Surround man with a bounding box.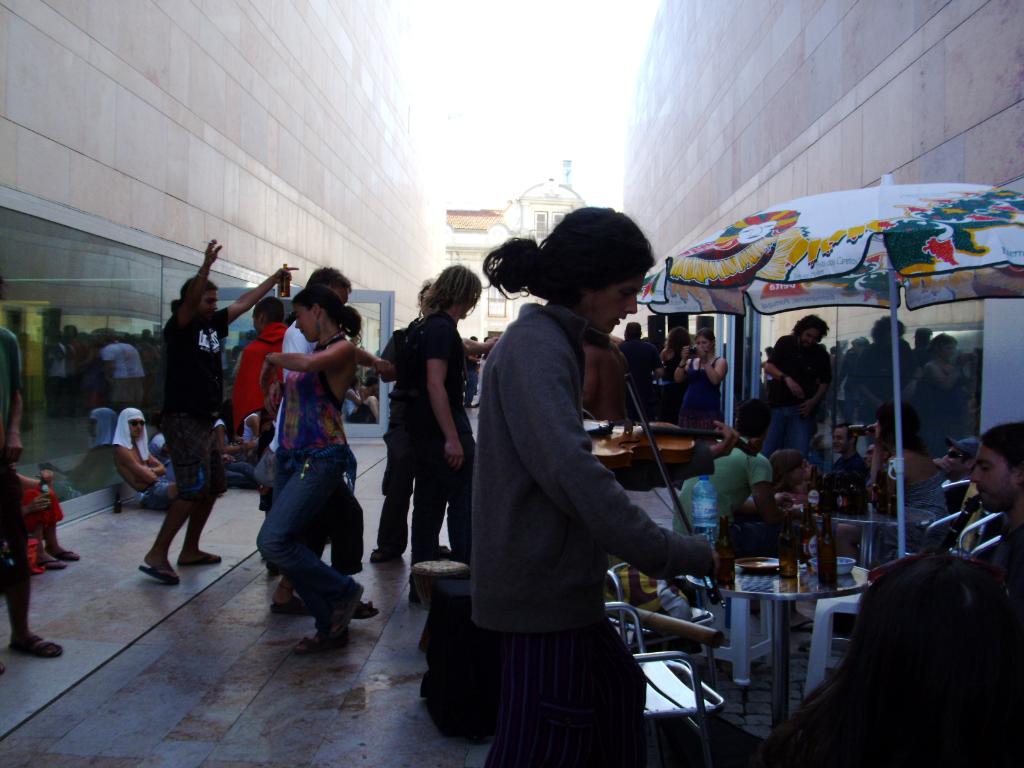
x1=108 y1=408 x2=209 y2=504.
